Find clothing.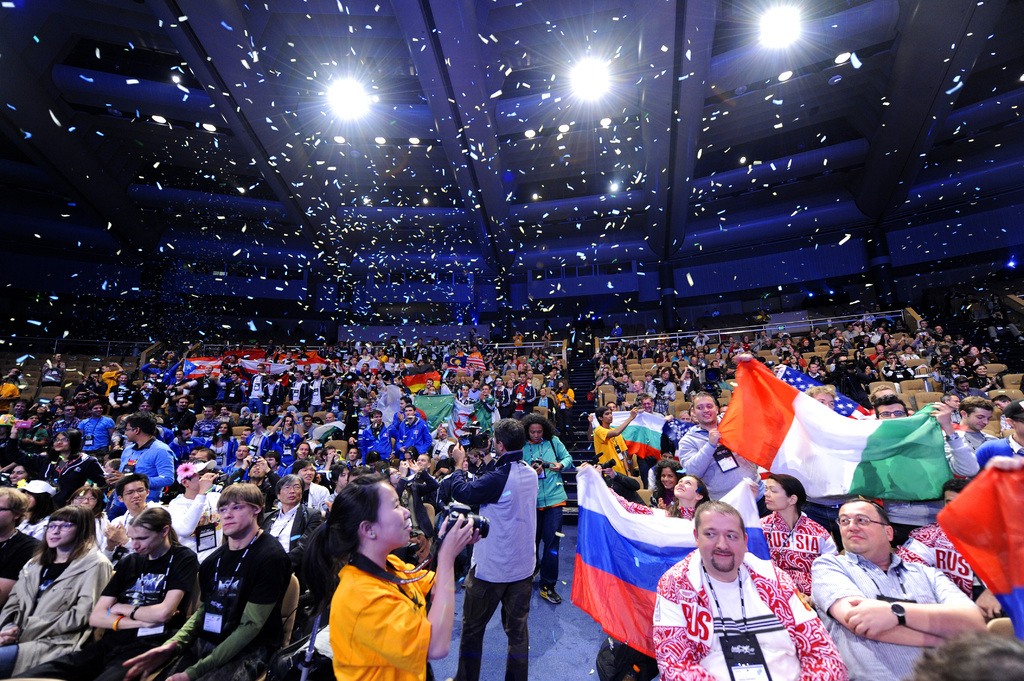
397/346/404/362.
